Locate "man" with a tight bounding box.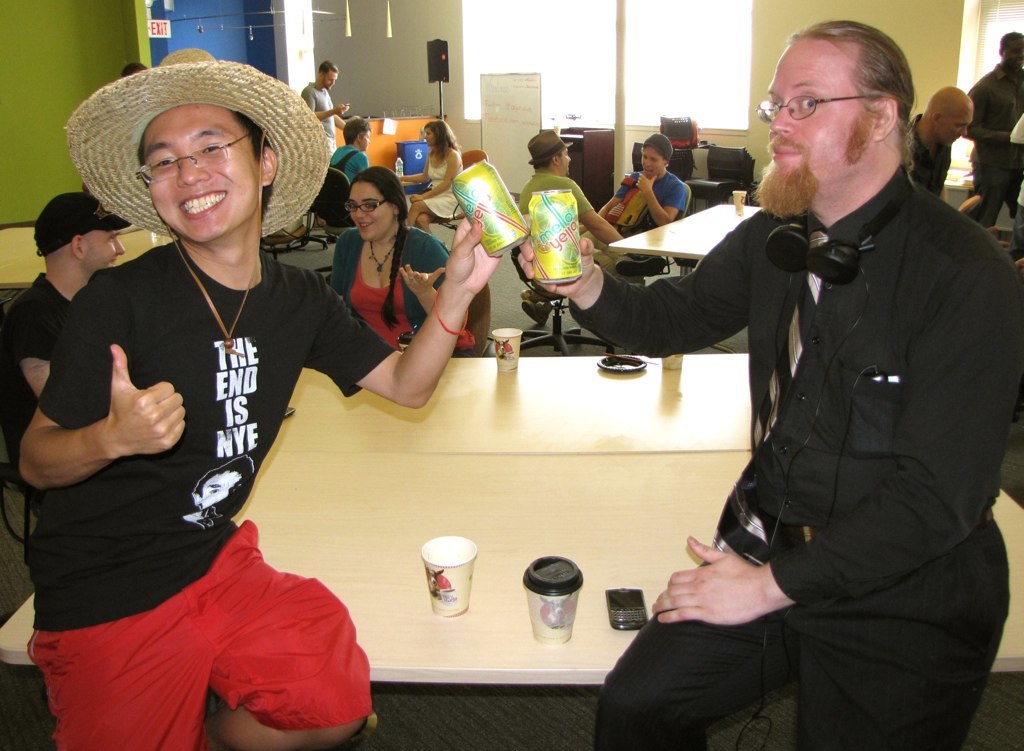
locate(513, 133, 627, 293).
